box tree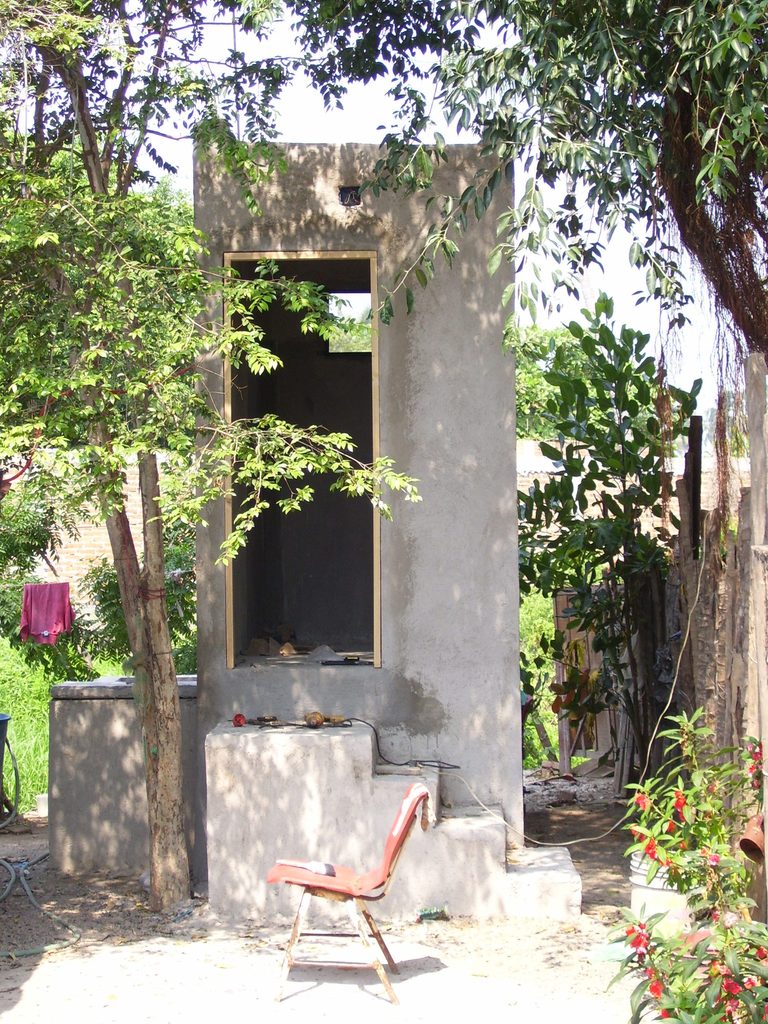
select_region(217, 0, 767, 386)
